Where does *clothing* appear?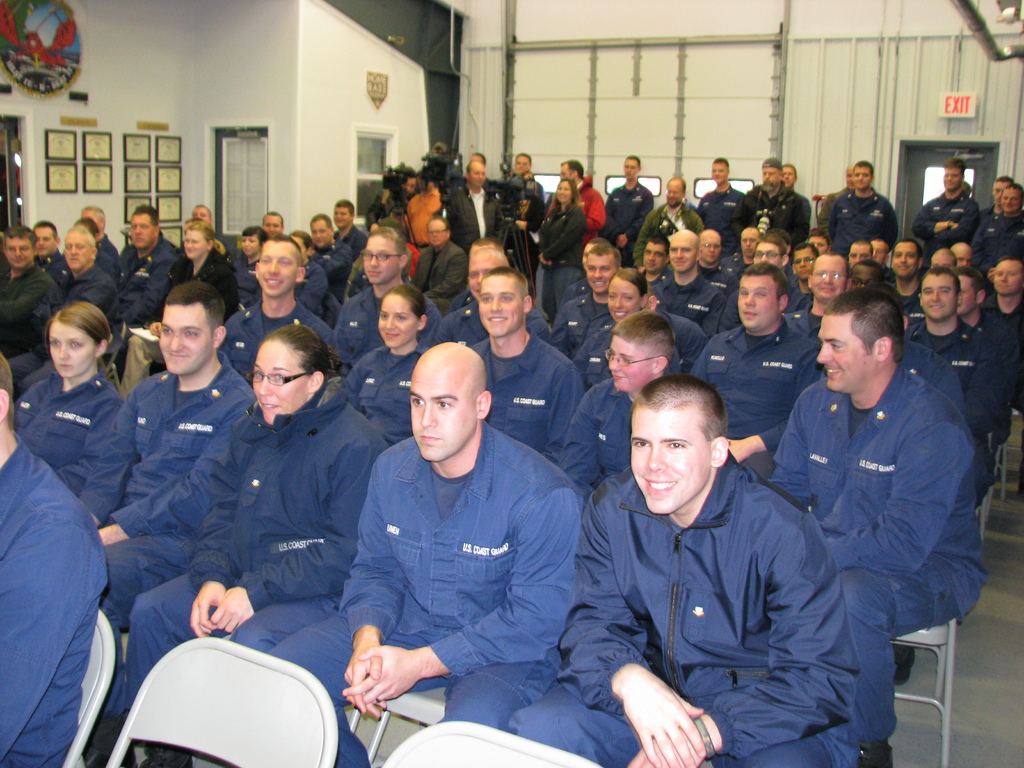
Appears at Rect(444, 175, 493, 195).
